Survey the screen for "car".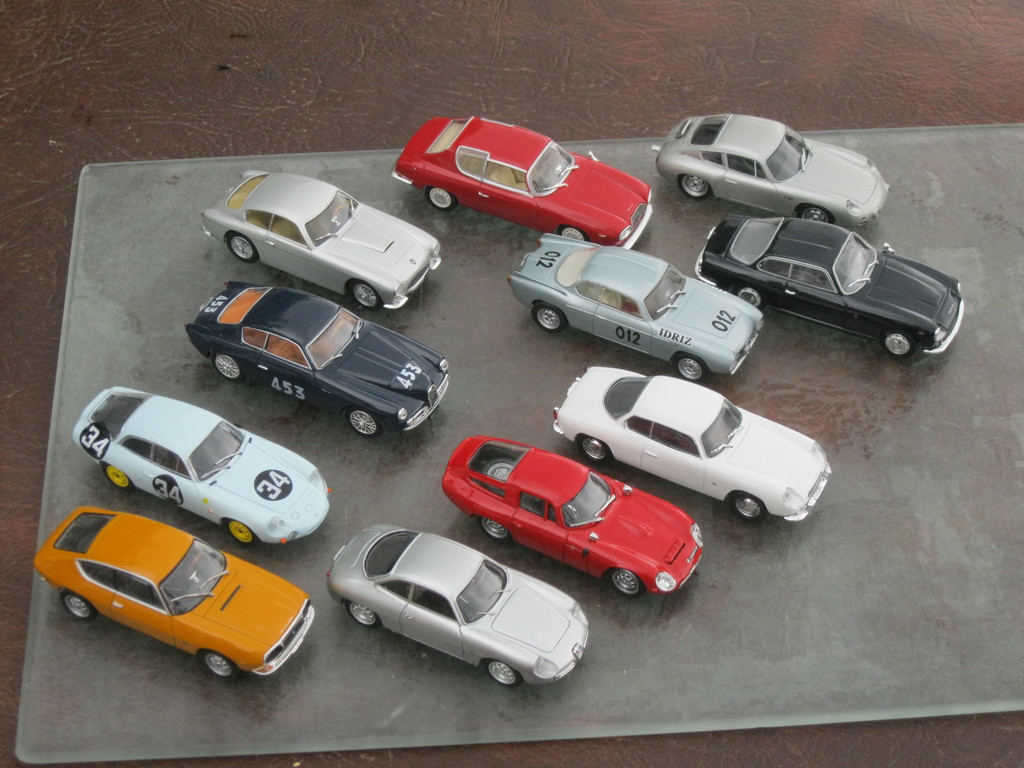
Survey found: region(390, 113, 654, 245).
